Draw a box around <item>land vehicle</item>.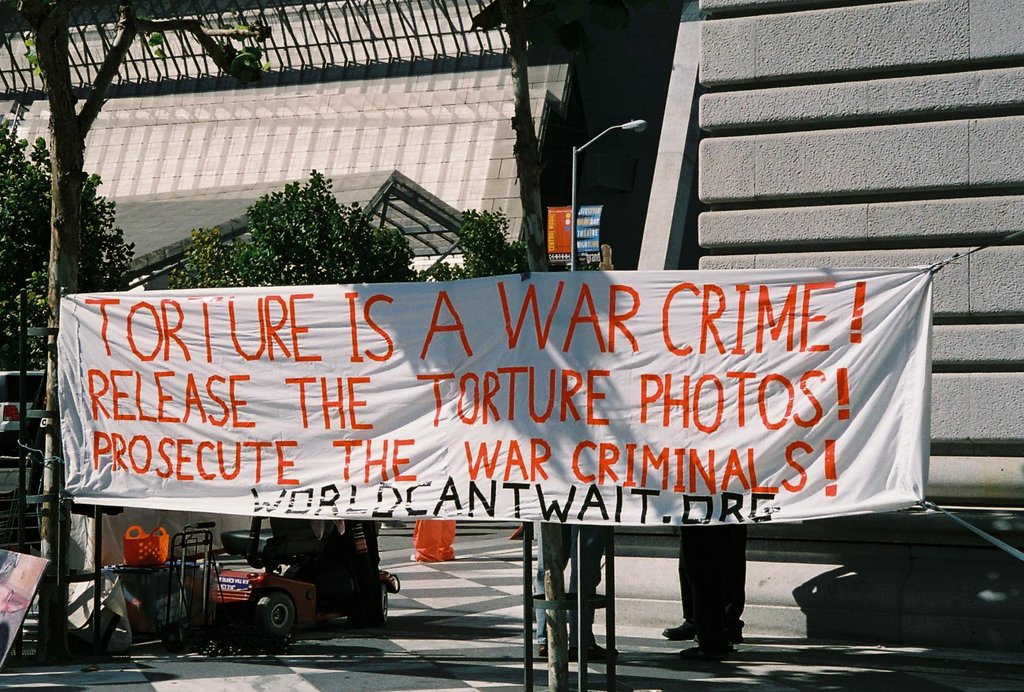
pyautogui.locateOnScreen(172, 527, 403, 647).
